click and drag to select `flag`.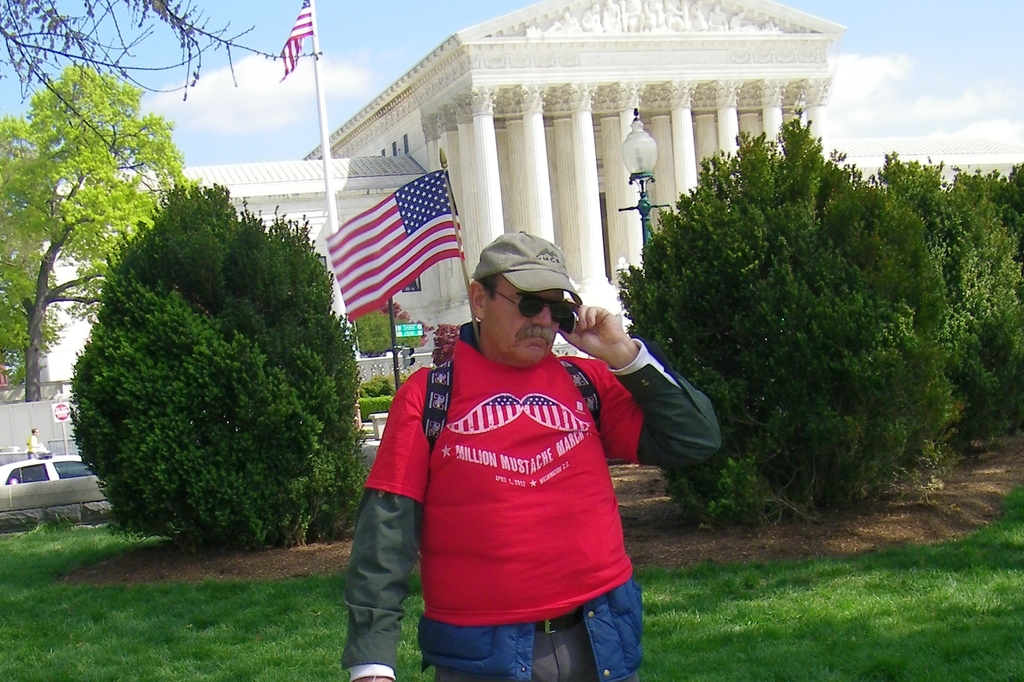
Selection: {"x1": 275, "y1": 1, "x2": 316, "y2": 79}.
